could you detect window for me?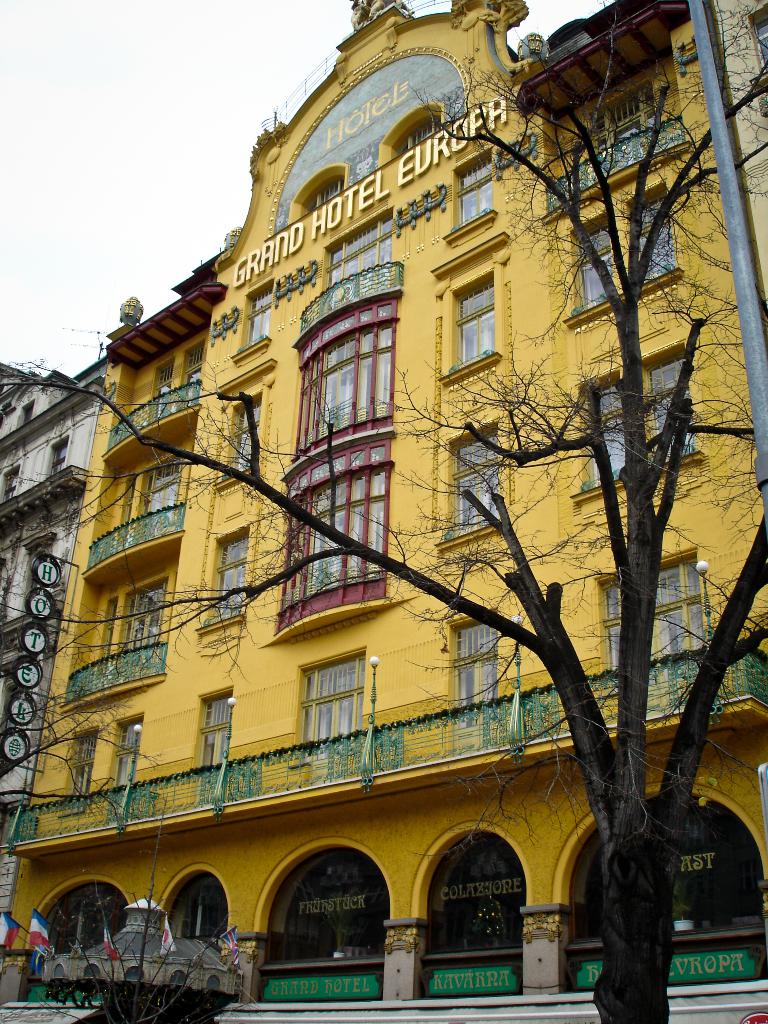
Detection result: (x1=145, y1=460, x2=174, y2=545).
